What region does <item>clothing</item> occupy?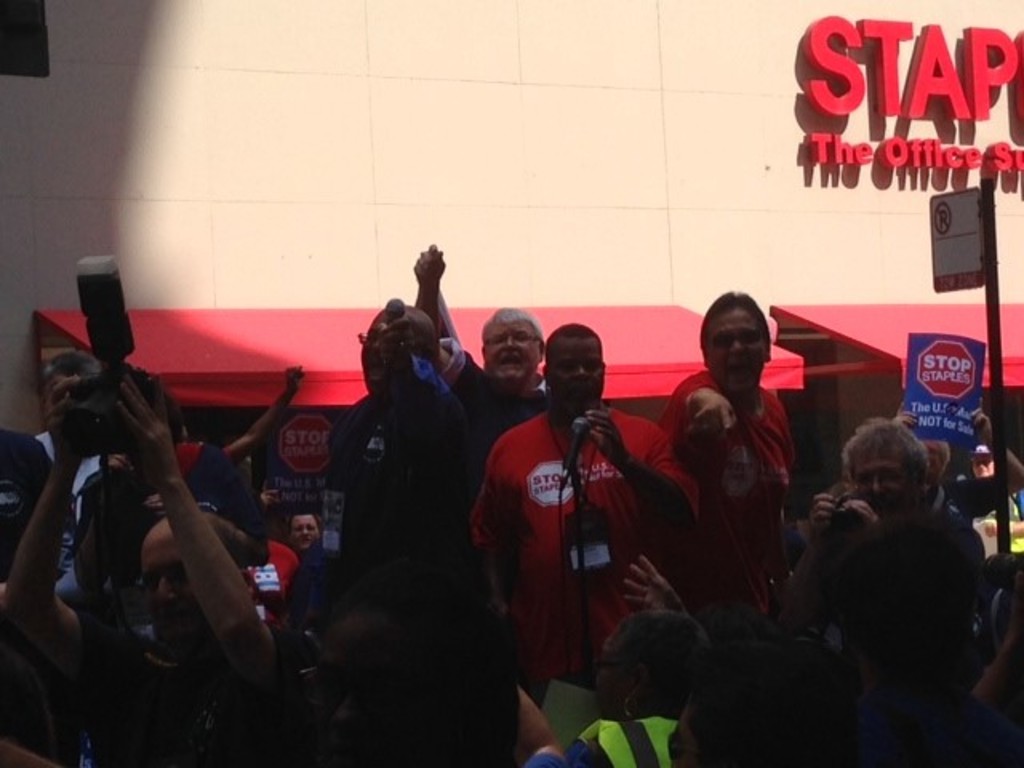
0:424:50:587.
